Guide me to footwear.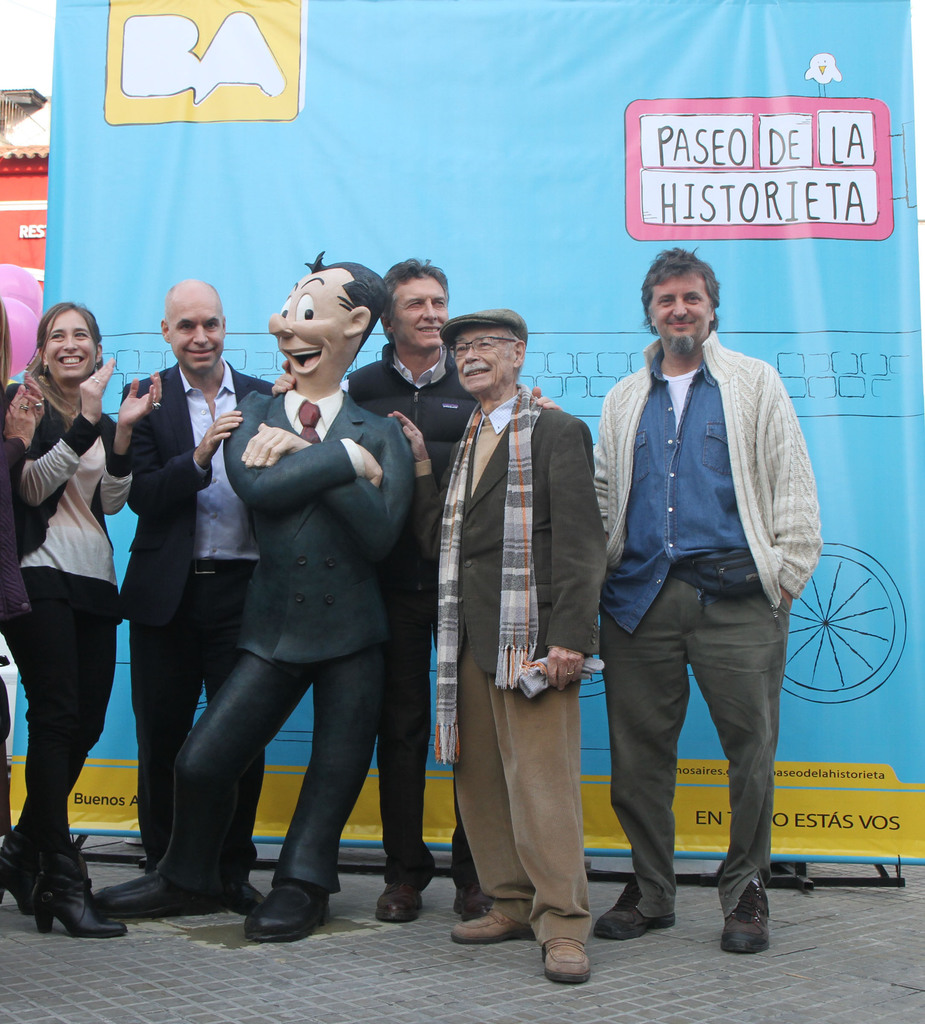
Guidance: BBox(213, 882, 269, 917).
